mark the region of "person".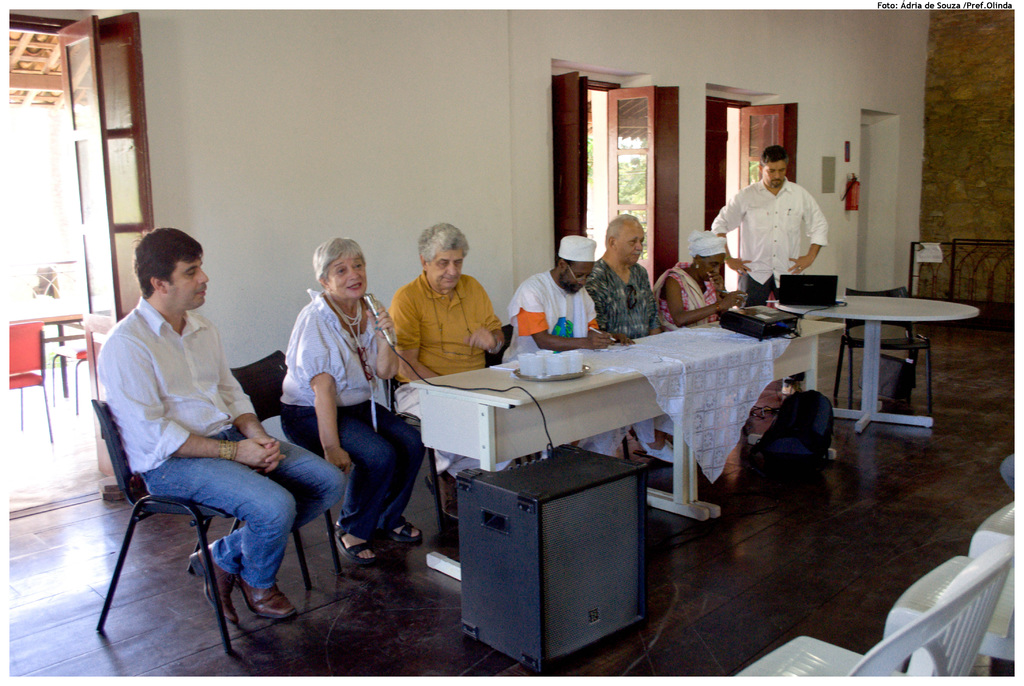
Region: bbox(495, 239, 635, 463).
